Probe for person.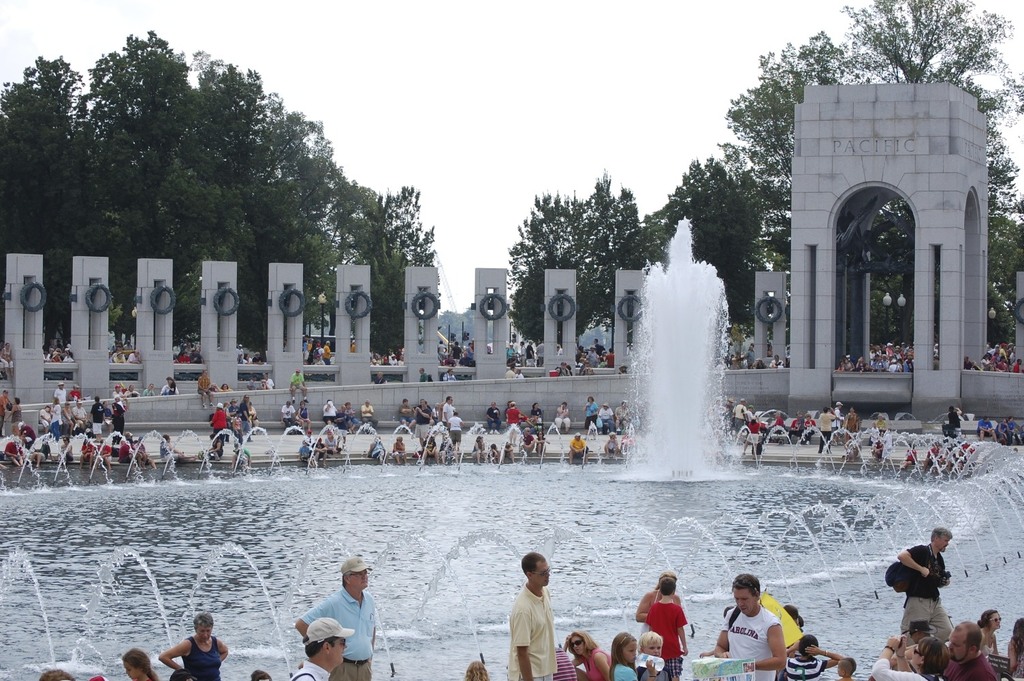
Probe result: {"left": 413, "top": 399, "right": 433, "bottom": 424}.
